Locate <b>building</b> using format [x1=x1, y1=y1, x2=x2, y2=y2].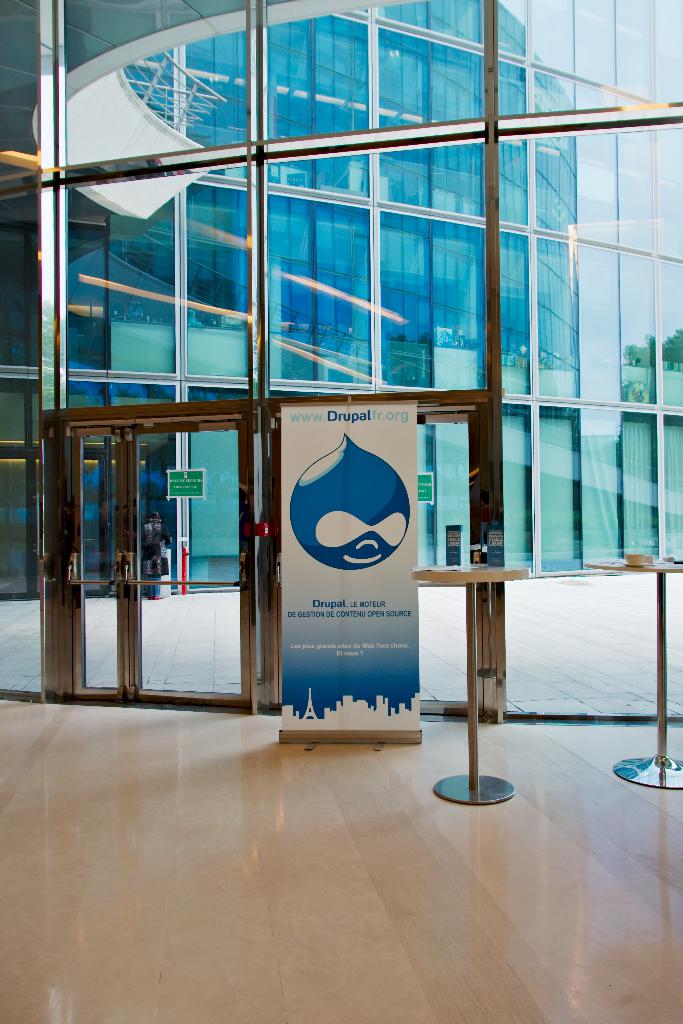
[x1=0, y1=0, x2=682, y2=1023].
